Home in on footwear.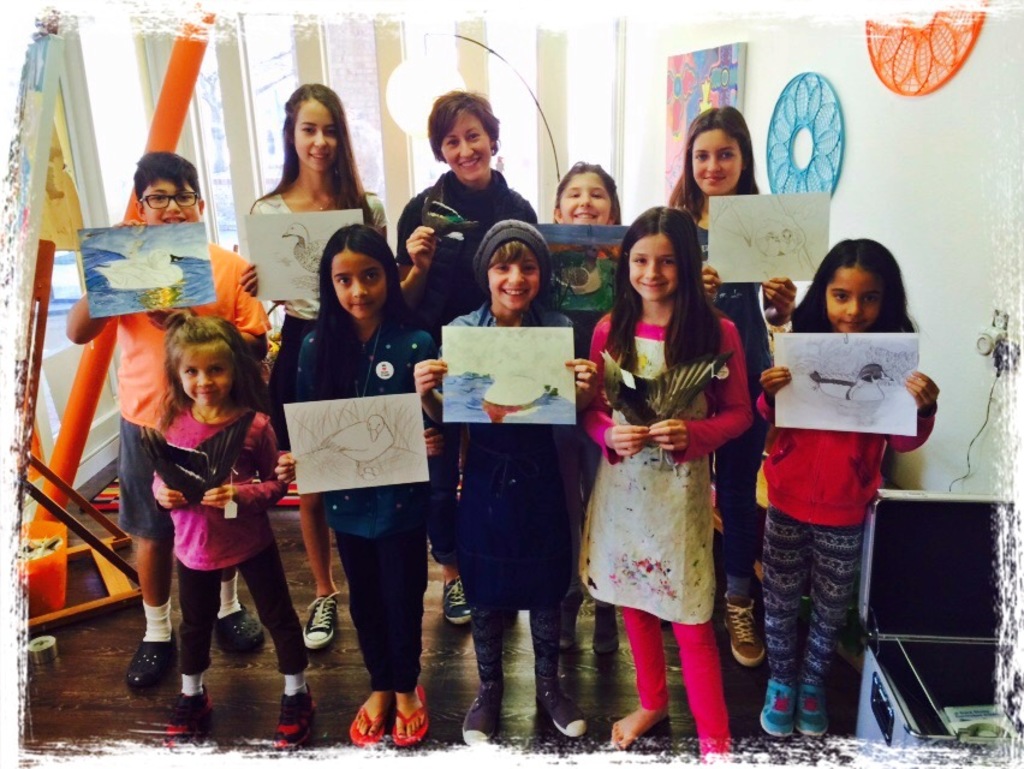
Homed in at (left=171, top=685, right=209, bottom=719).
